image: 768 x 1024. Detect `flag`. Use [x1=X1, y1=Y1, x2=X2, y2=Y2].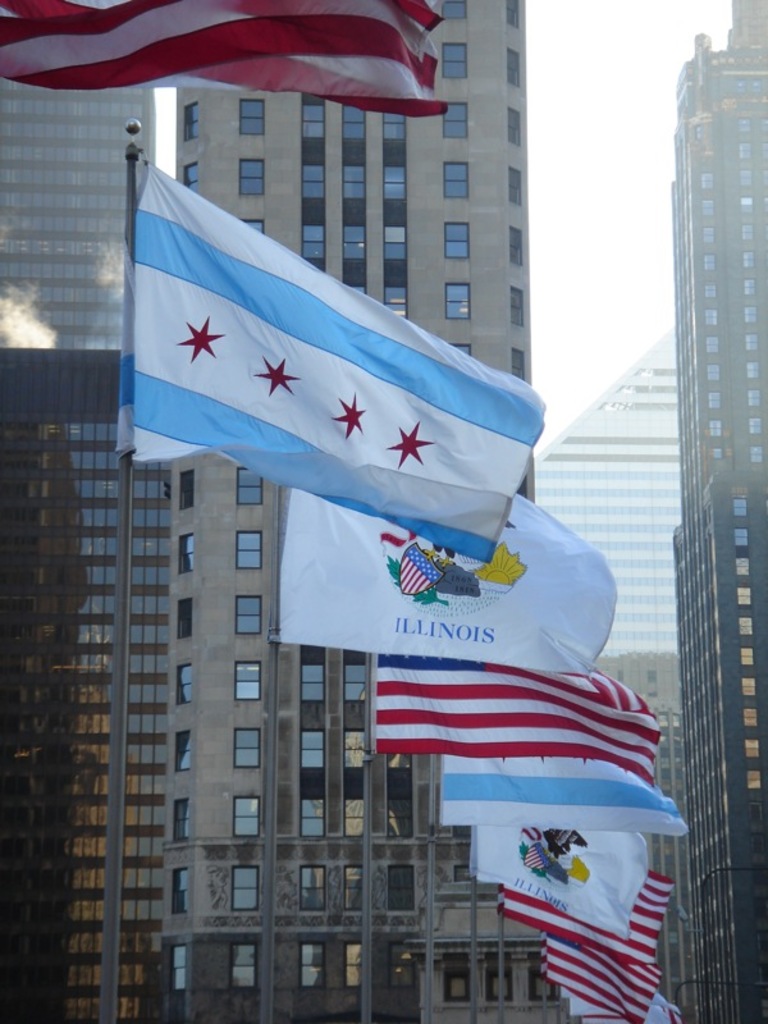
[x1=115, y1=150, x2=545, y2=571].
